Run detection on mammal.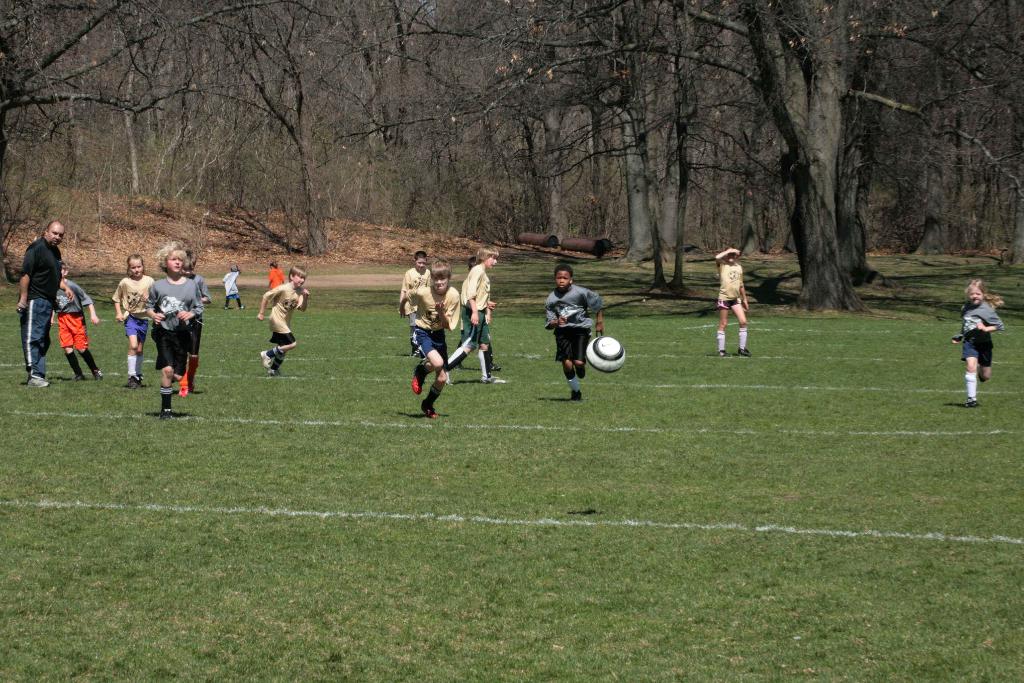
Result: {"x1": 449, "y1": 247, "x2": 506, "y2": 383}.
